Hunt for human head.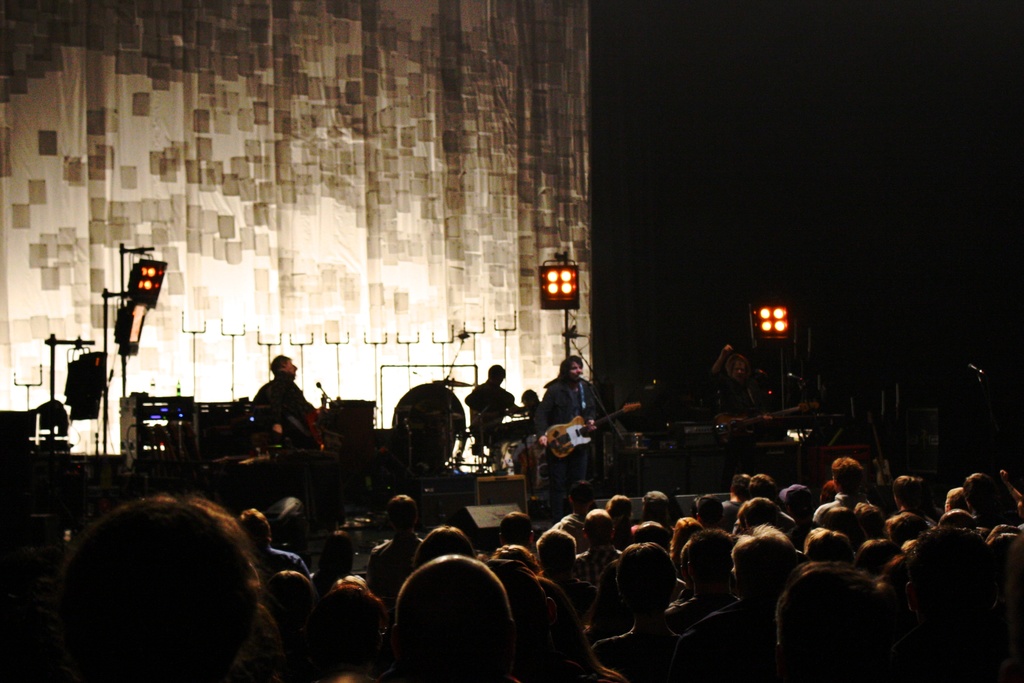
Hunted down at 380 493 425 531.
